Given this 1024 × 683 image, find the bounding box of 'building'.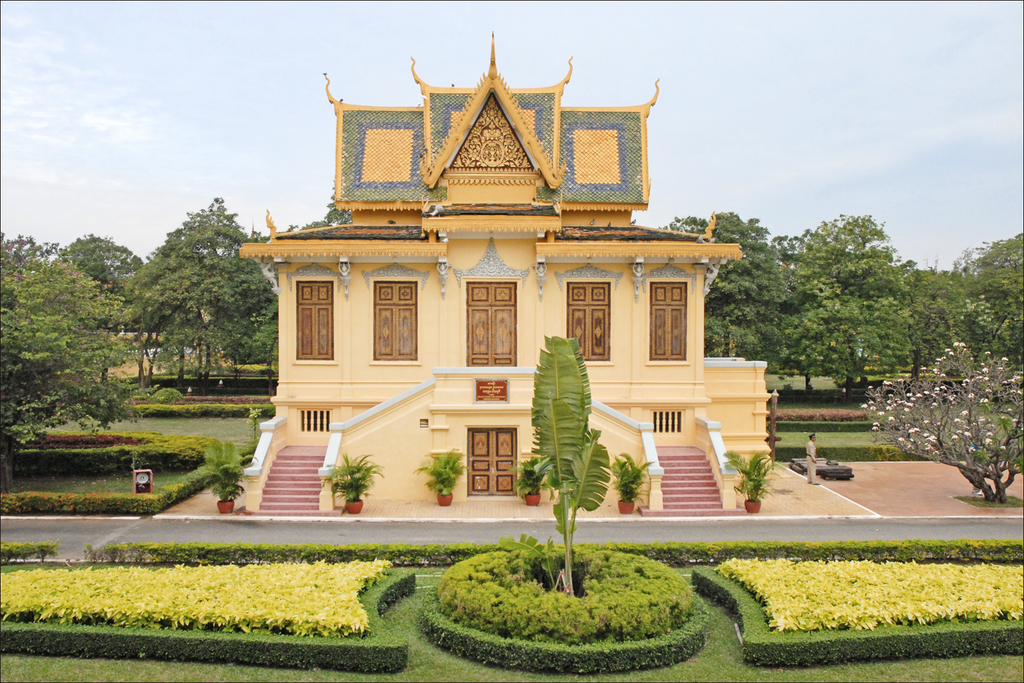
box(231, 29, 775, 514).
